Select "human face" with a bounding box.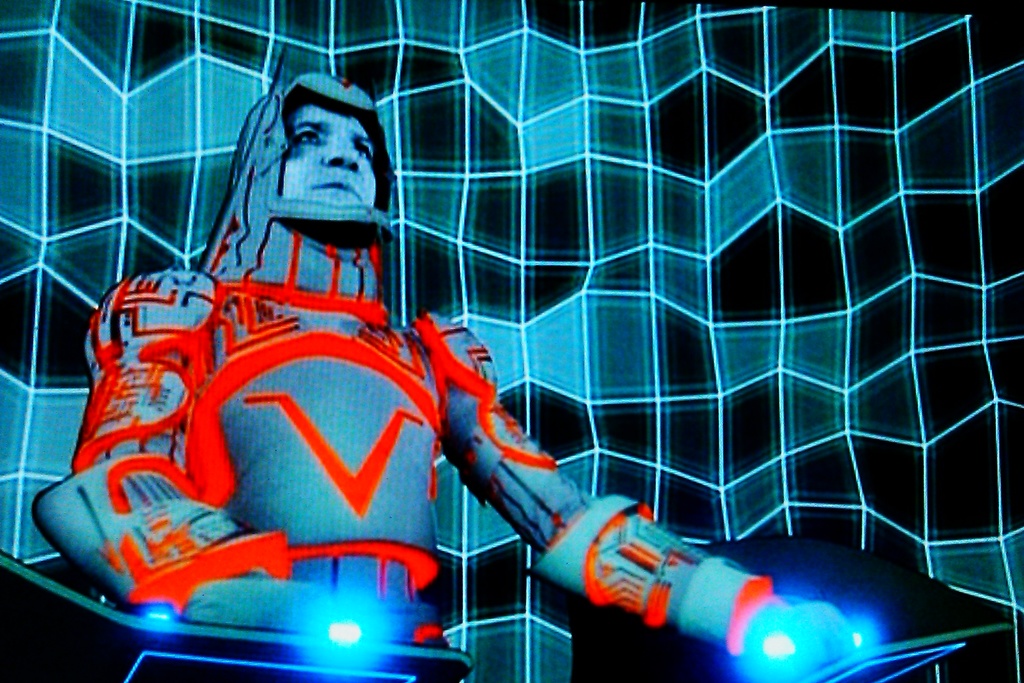
bbox(282, 97, 380, 206).
